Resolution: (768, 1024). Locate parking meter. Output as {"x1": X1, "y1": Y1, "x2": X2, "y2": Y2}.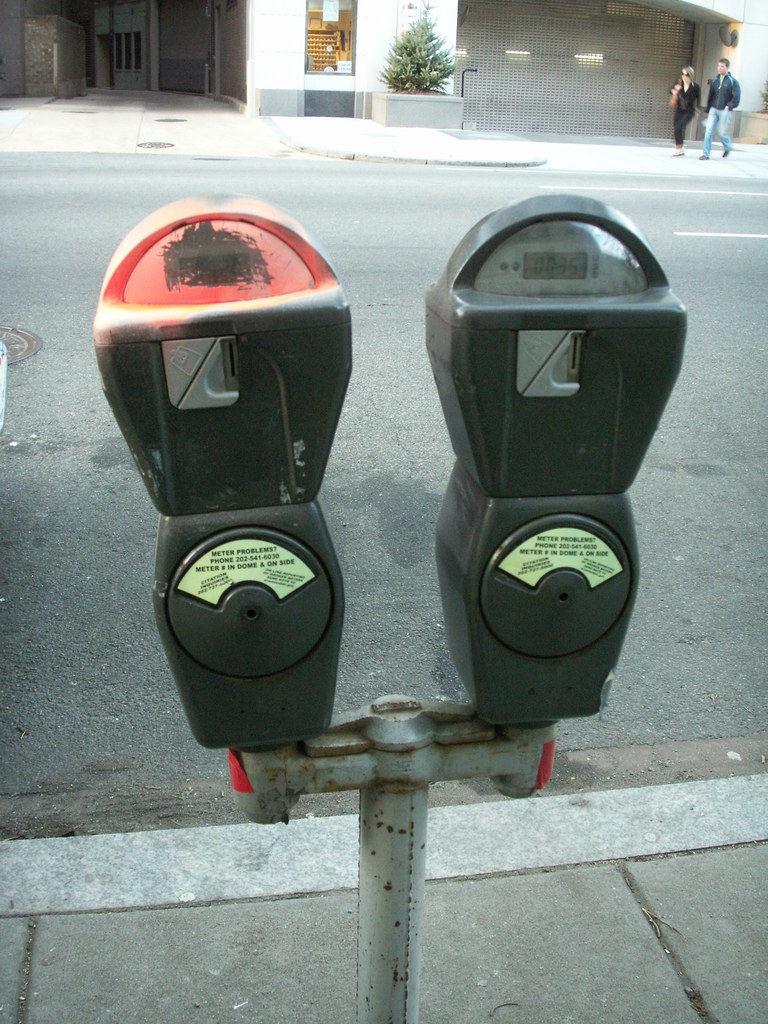
{"x1": 86, "y1": 195, "x2": 692, "y2": 726}.
